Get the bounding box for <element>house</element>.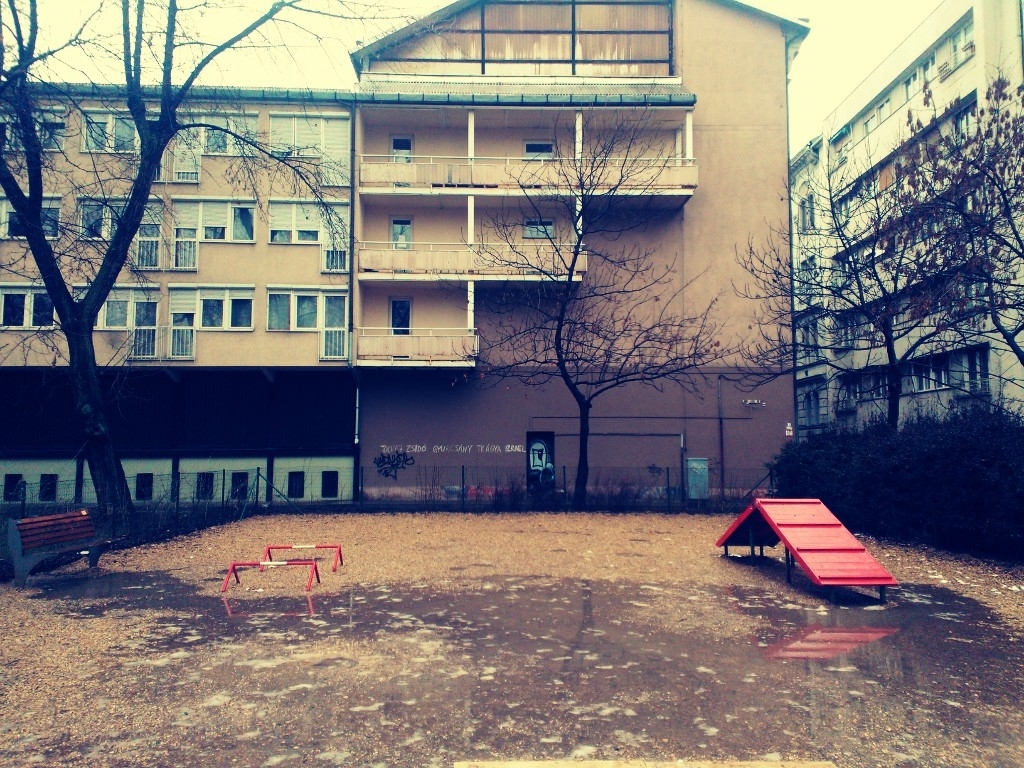
x1=785 y1=0 x2=1023 y2=427.
